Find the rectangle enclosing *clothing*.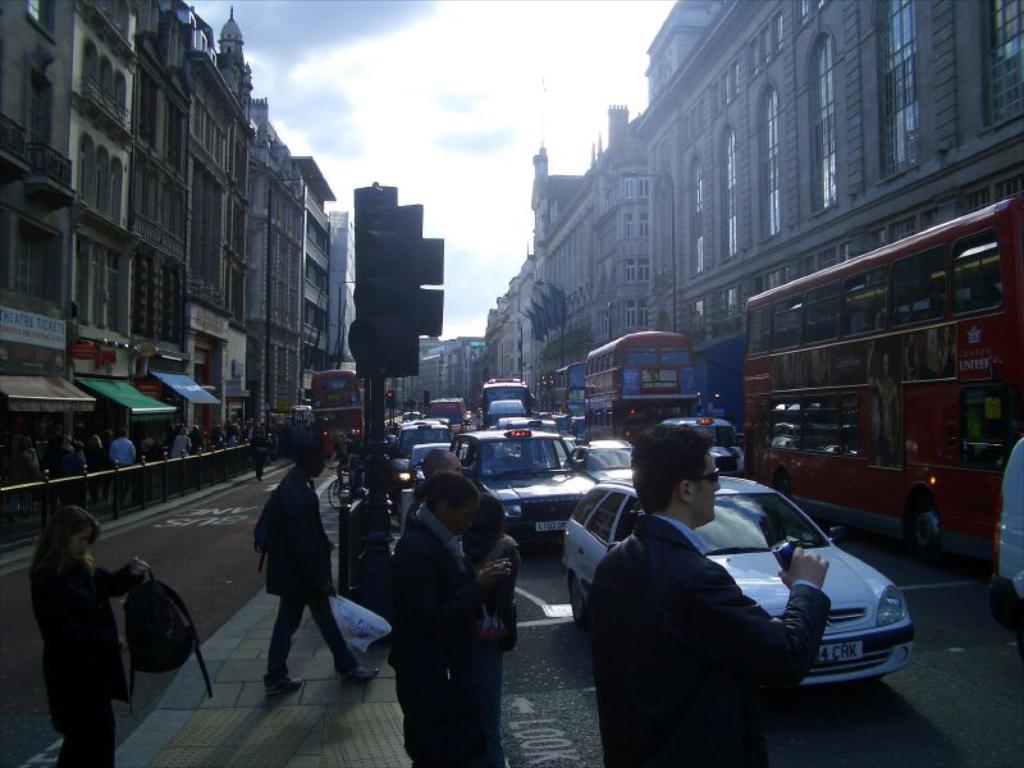
[108, 438, 136, 462].
